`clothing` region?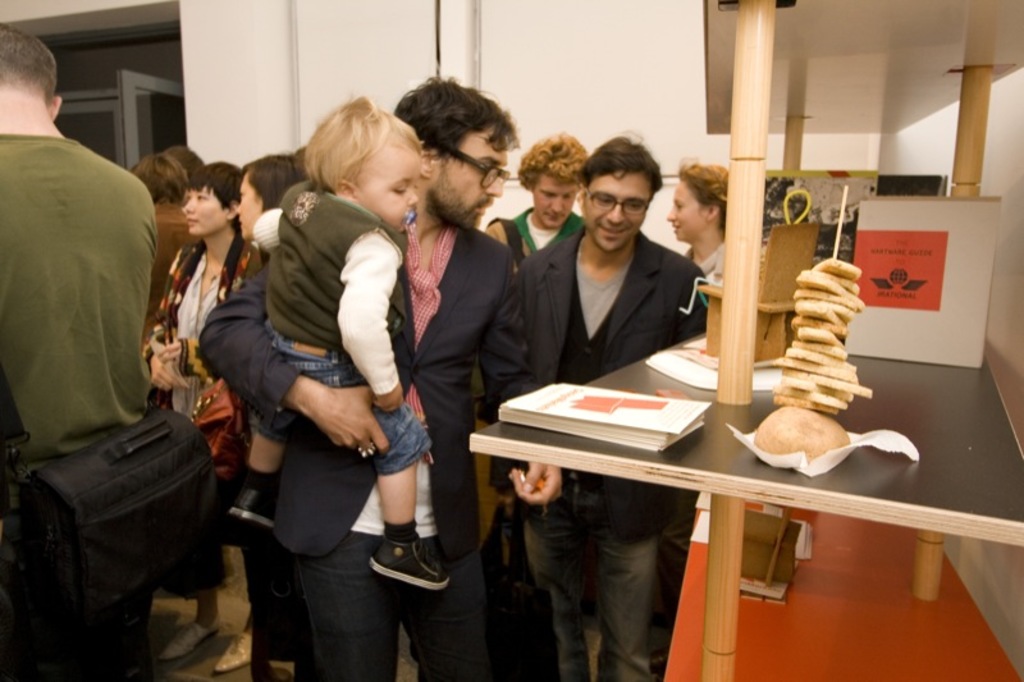
[x1=198, y1=228, x2=529, y2=681]
